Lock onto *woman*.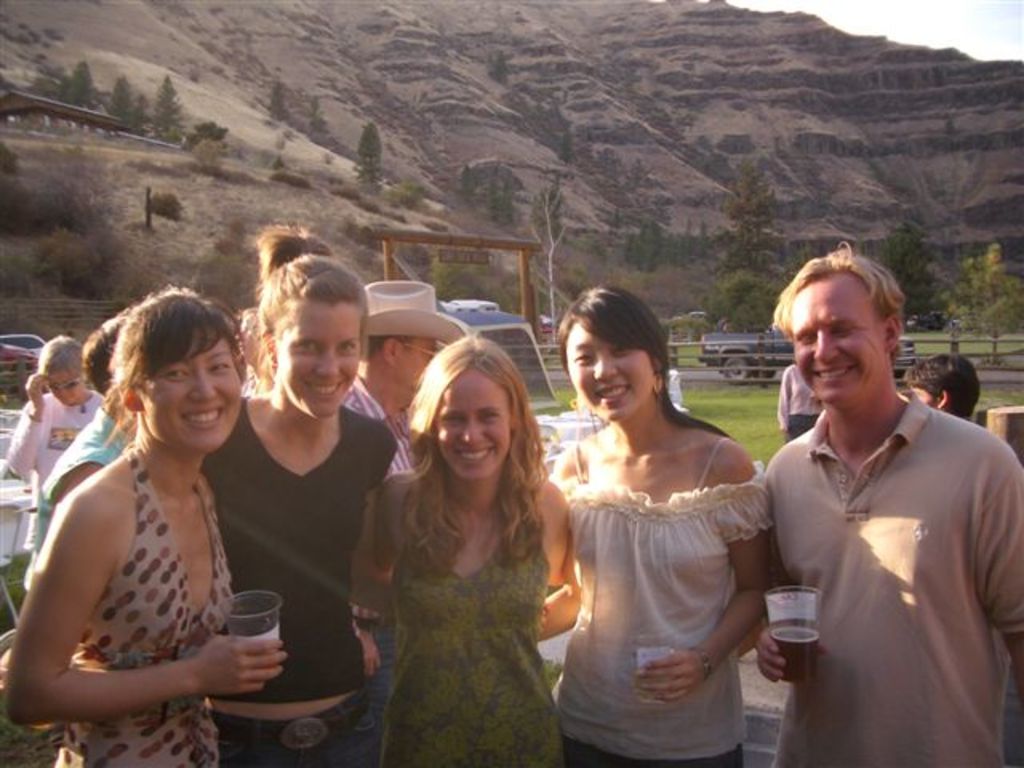
Locked: select_region(357, 326, 570, 766).
